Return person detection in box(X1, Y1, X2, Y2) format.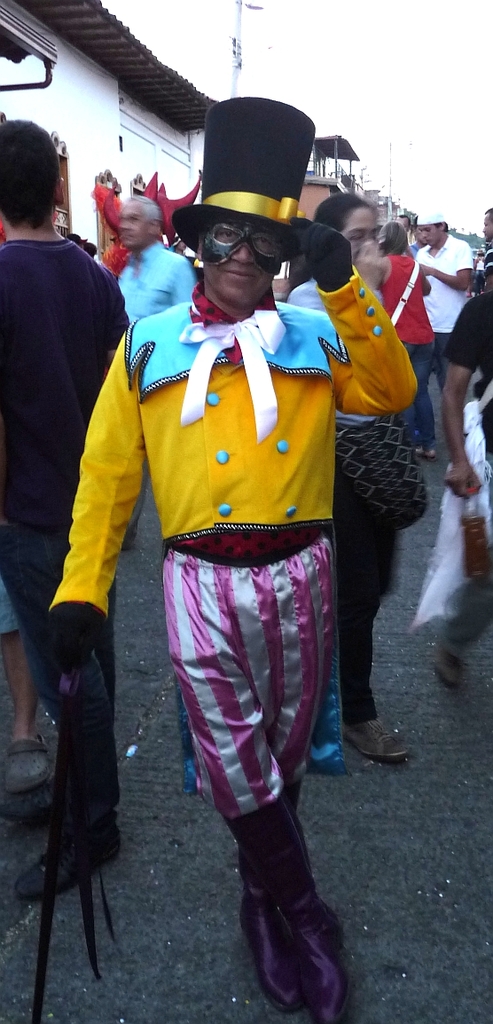
box(72, 161, 380, 998).
